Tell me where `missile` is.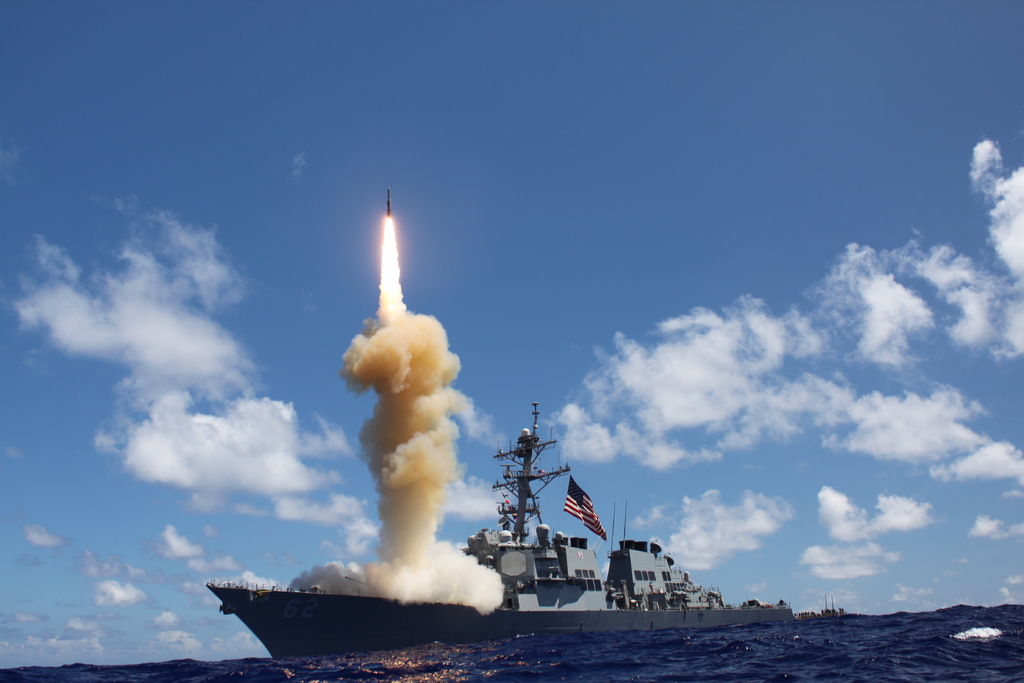
`missile` is at pyautogui.locateOnScreen(387, 185, 391, 213).
